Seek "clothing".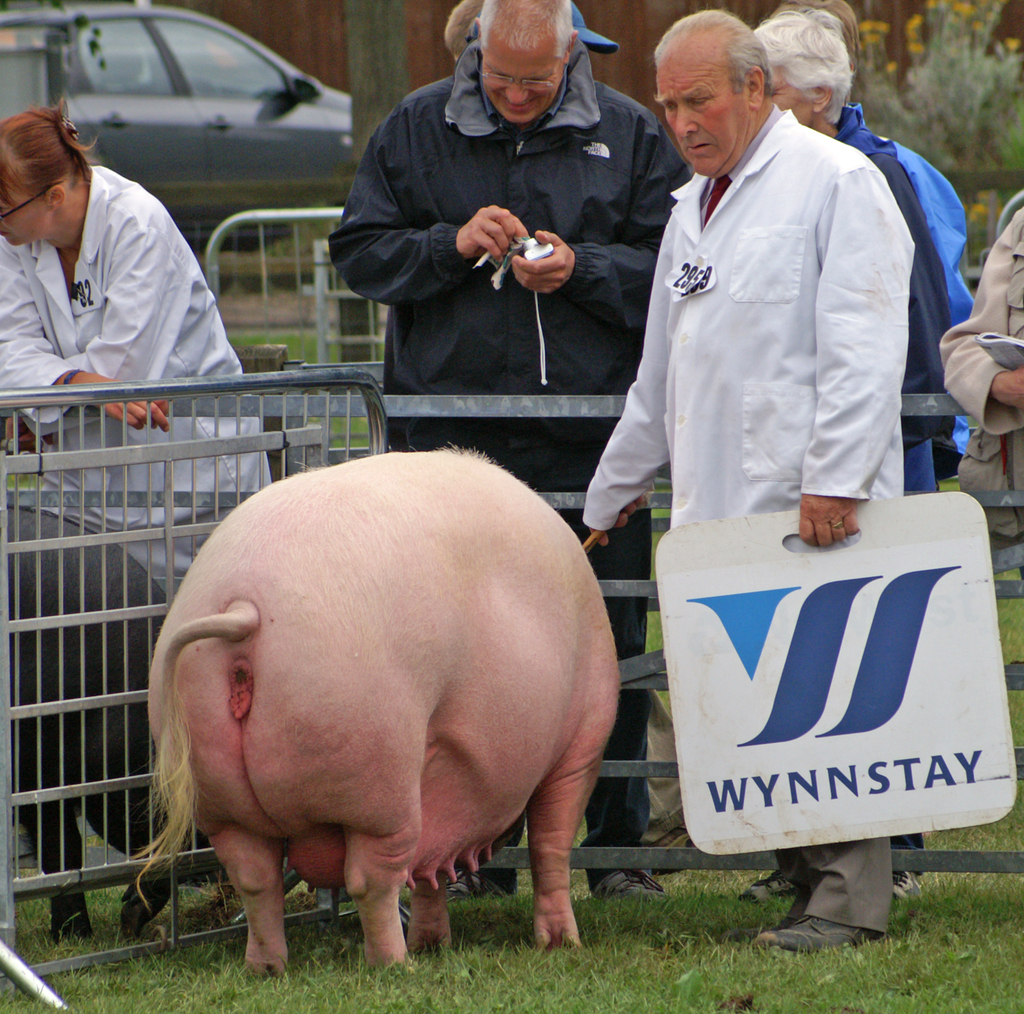
Rect(931, 209, 1023, 554).
